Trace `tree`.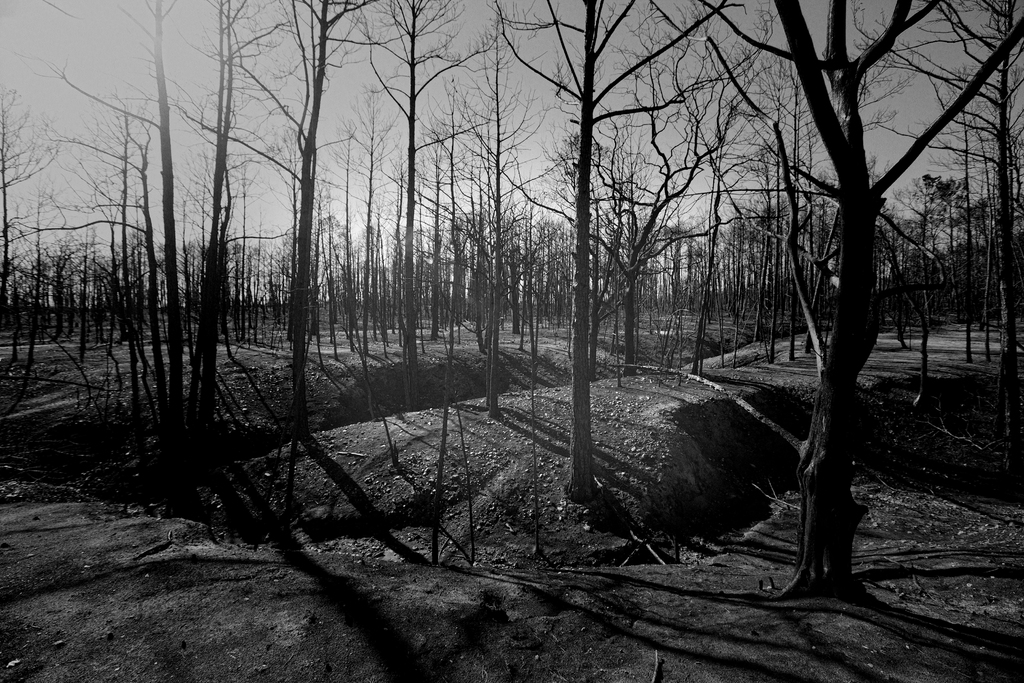
Traced to 766/0/1023/607.
